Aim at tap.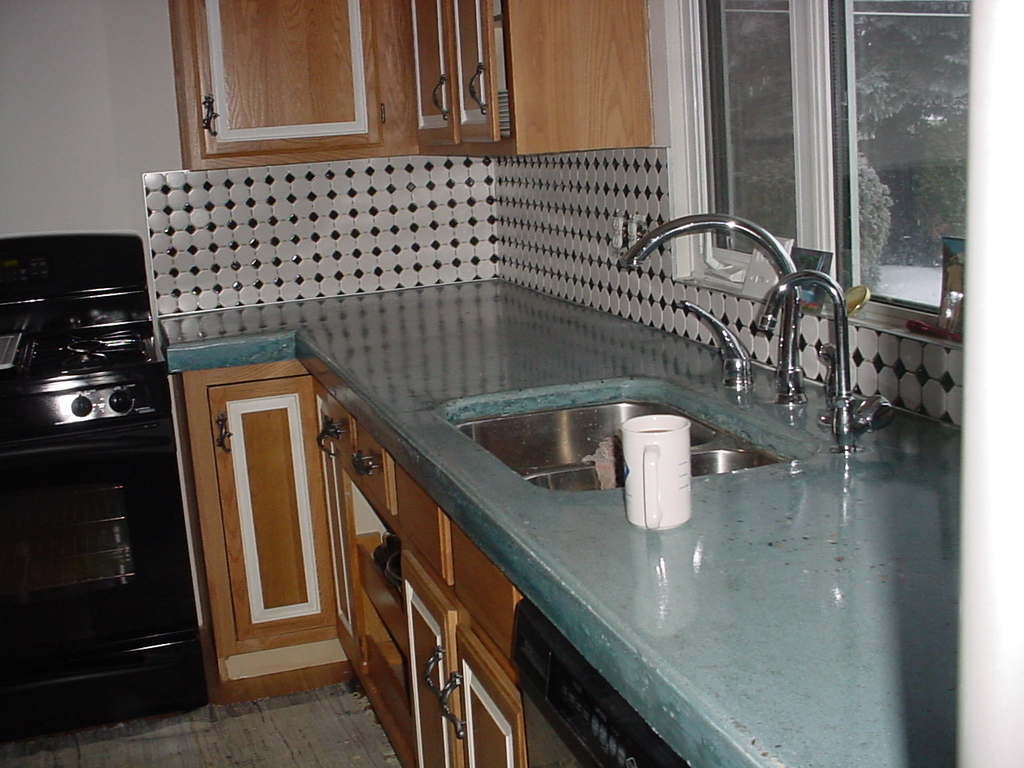
Aimed at rect(749, 266, 898, 438).
